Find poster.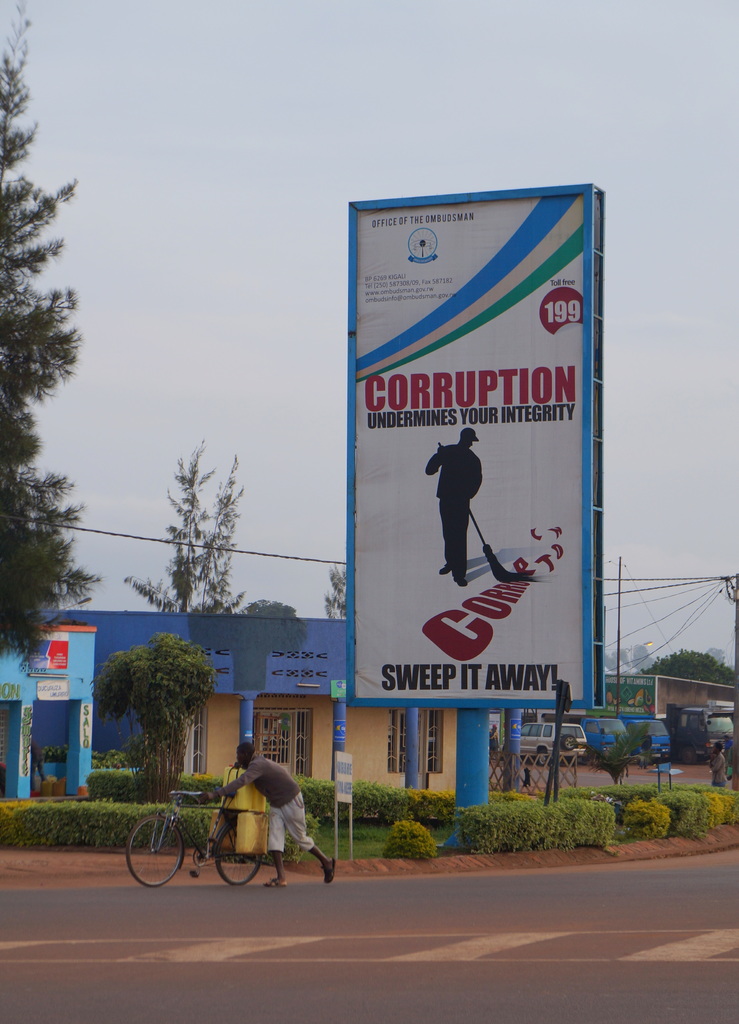
region(351, 179, 584, 699).
